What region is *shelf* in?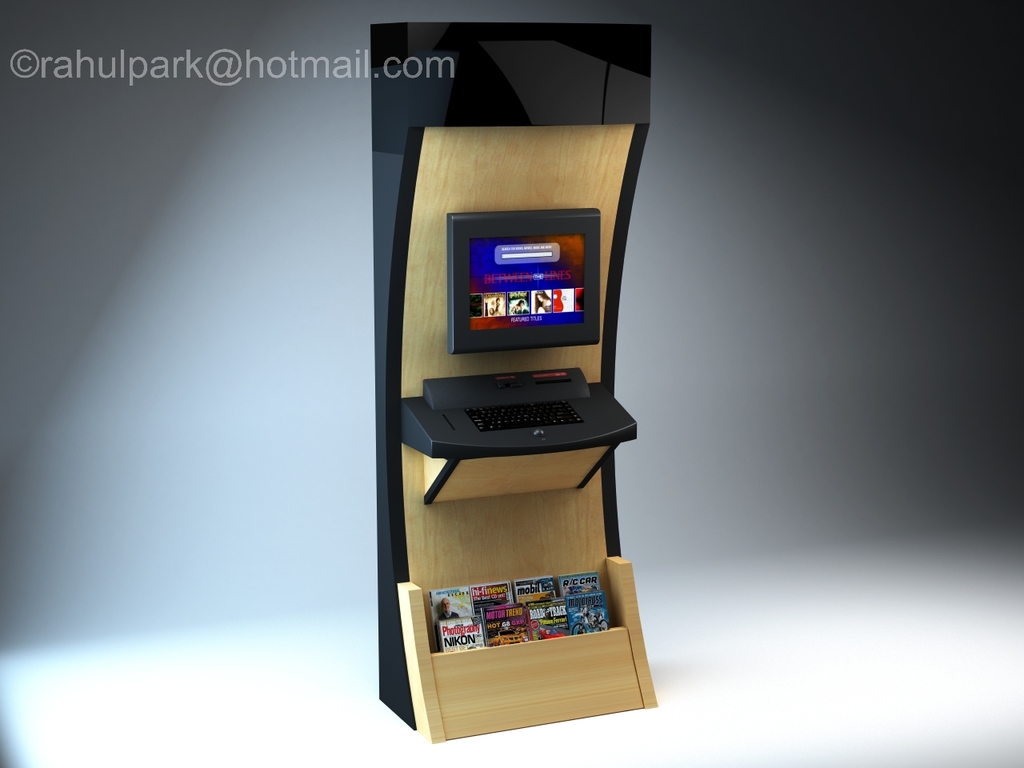
398,376,642,508.
